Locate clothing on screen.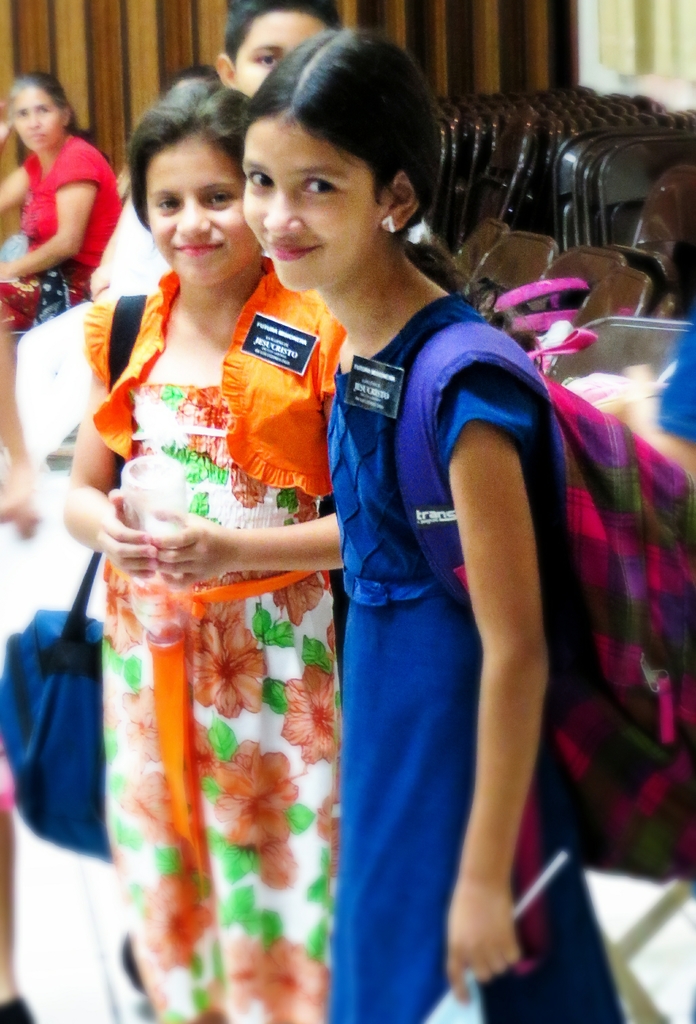
On screen at select_region(321, 300, 635, 1022).
